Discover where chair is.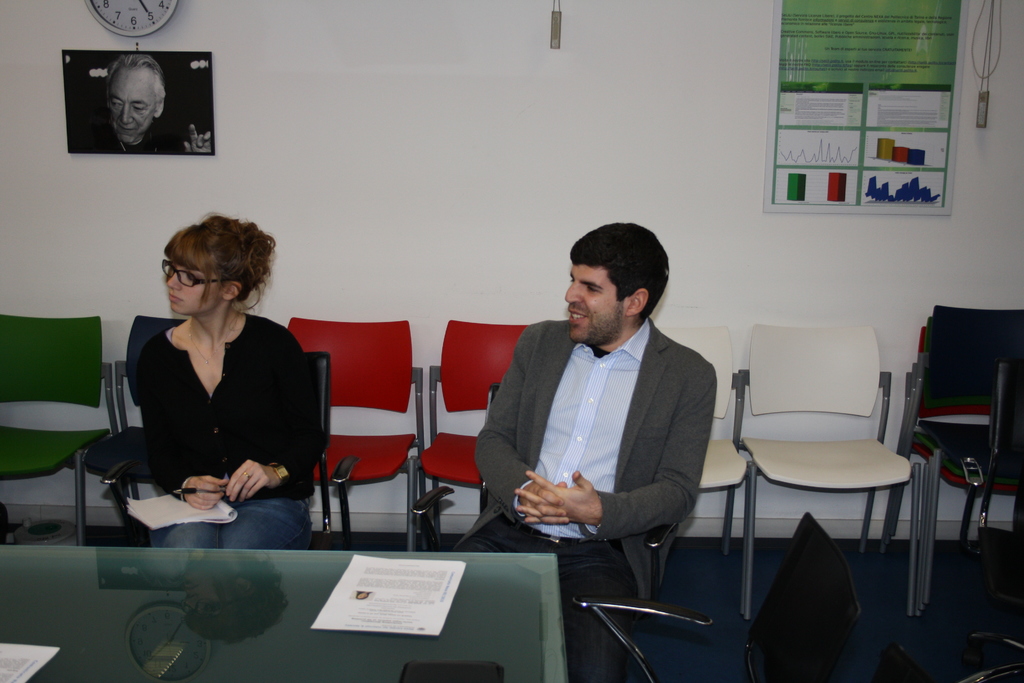
Discovered at 475, 379, 680, 597.
